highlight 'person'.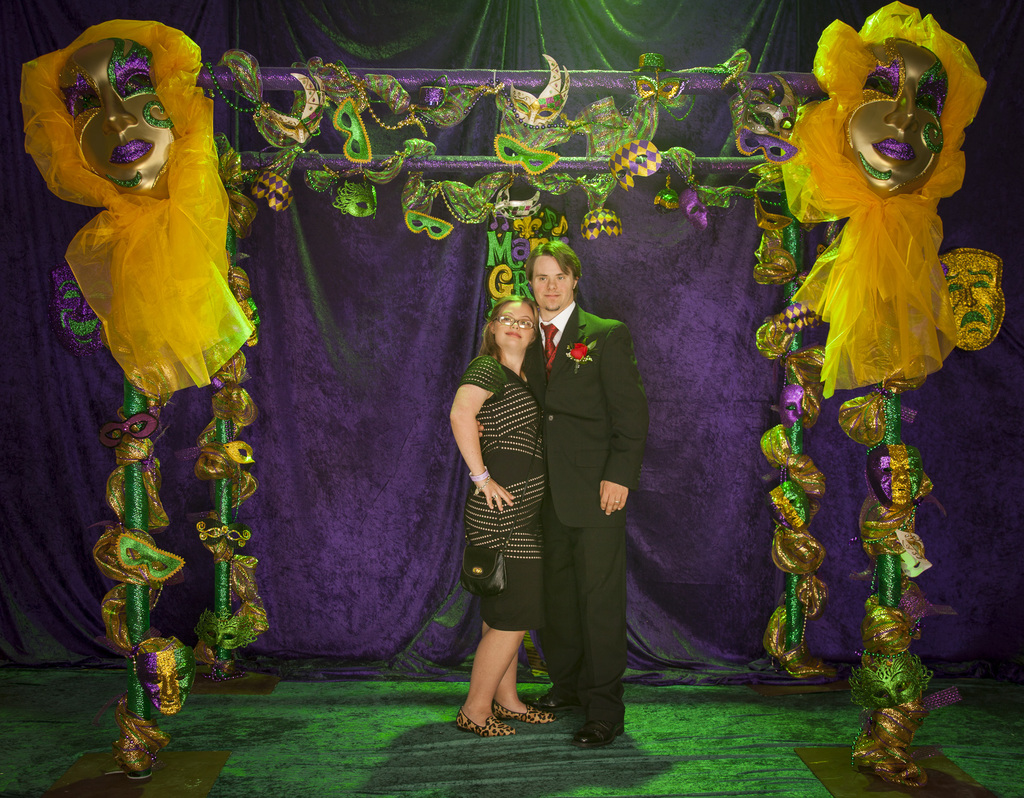
Highlighted region: [523,241,648,749].
